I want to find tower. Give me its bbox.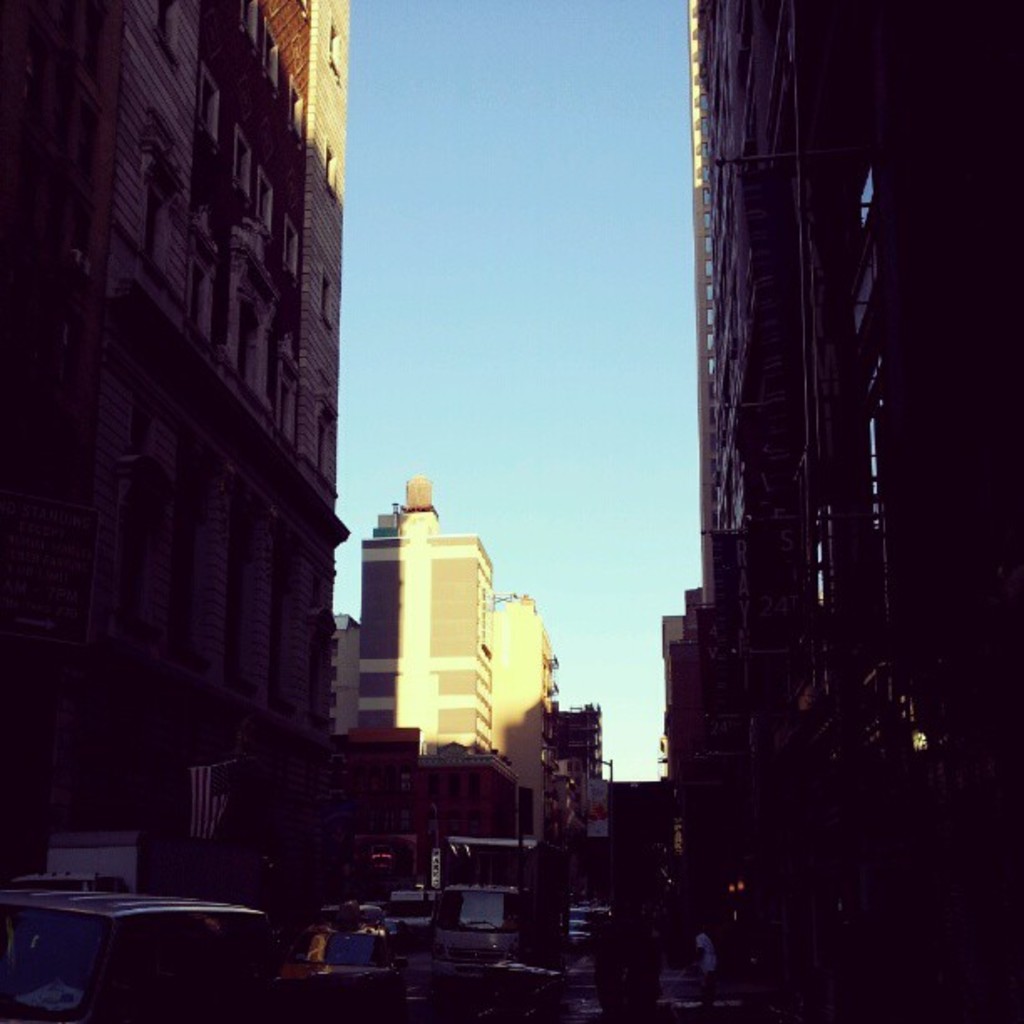
left=0, top=0, right=370, bottom=1022.
